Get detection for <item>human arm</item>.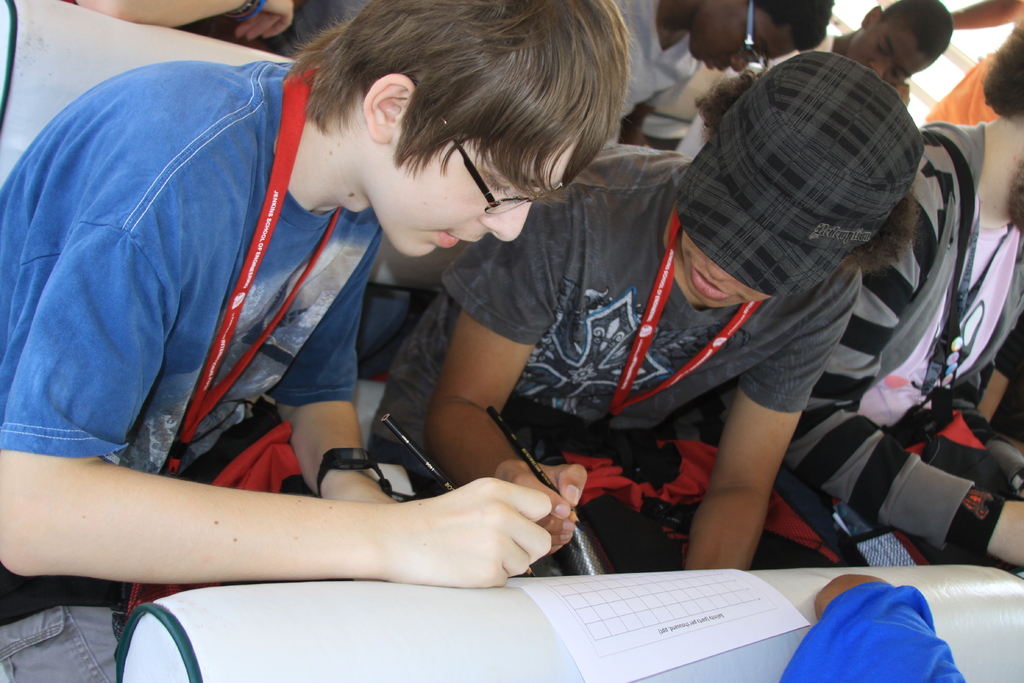
Detection: (left=433, top=194, right=591, bottom=557).
